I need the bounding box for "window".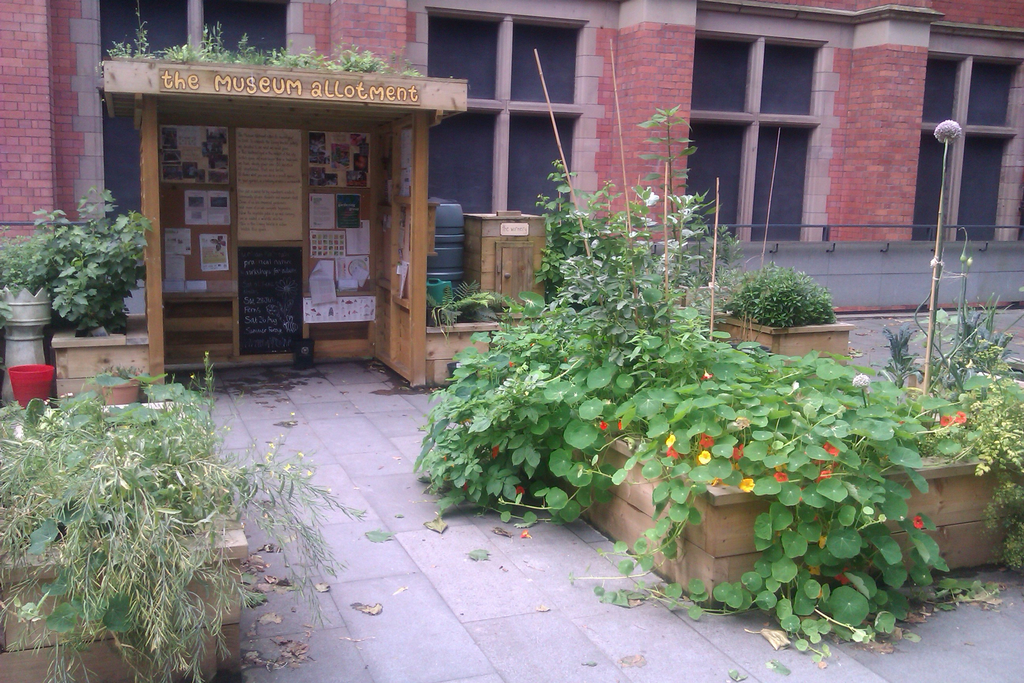
Here it is: [88,0,301,238].
